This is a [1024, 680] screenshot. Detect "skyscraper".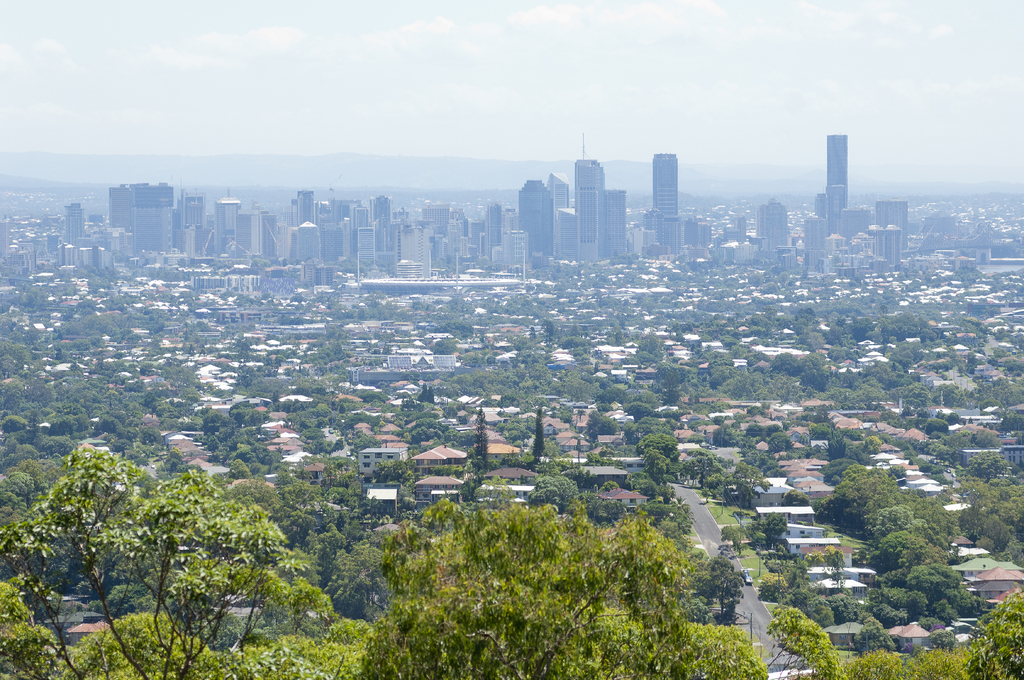
56/197/87/236.
